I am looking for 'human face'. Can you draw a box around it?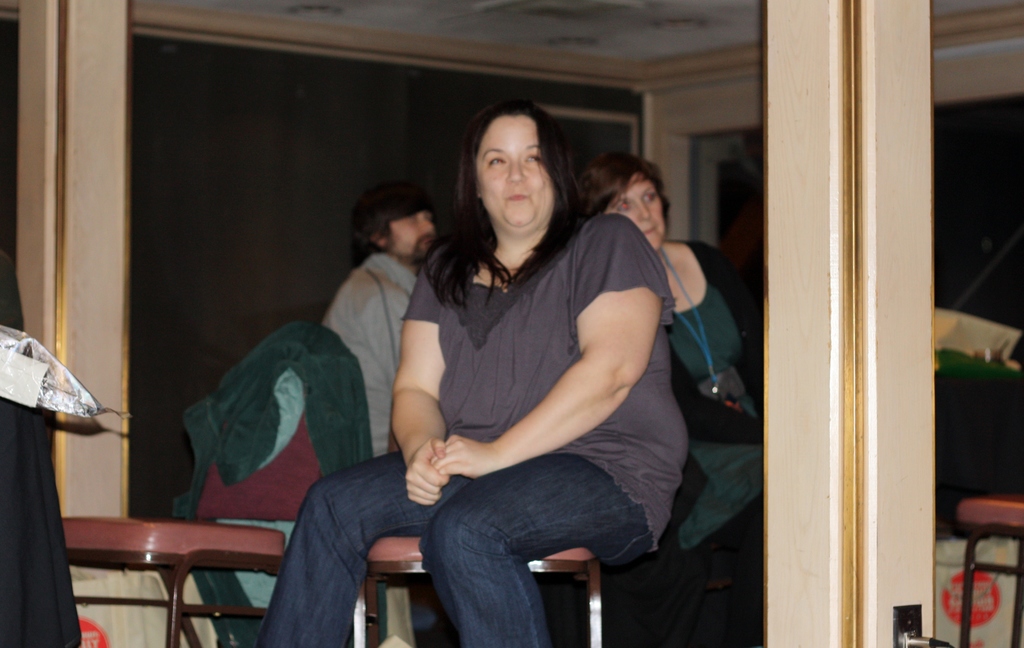
Sure, the bounding box is <region>612, 170, 672, 247</region>.
